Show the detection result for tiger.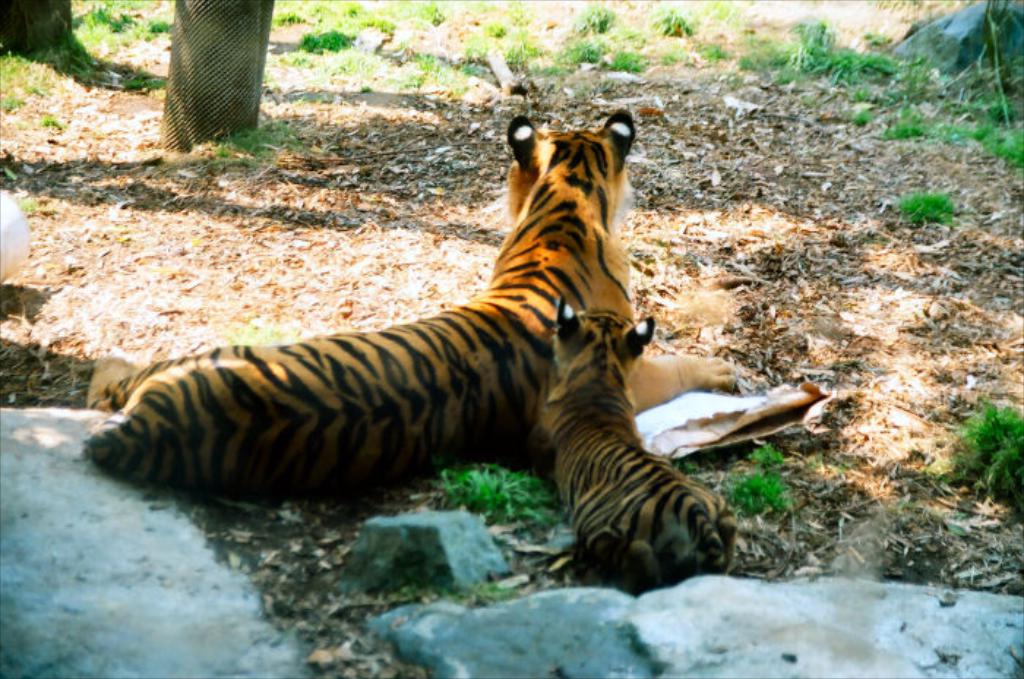
(x1=80, y1=107, x2=734, y2=492).
